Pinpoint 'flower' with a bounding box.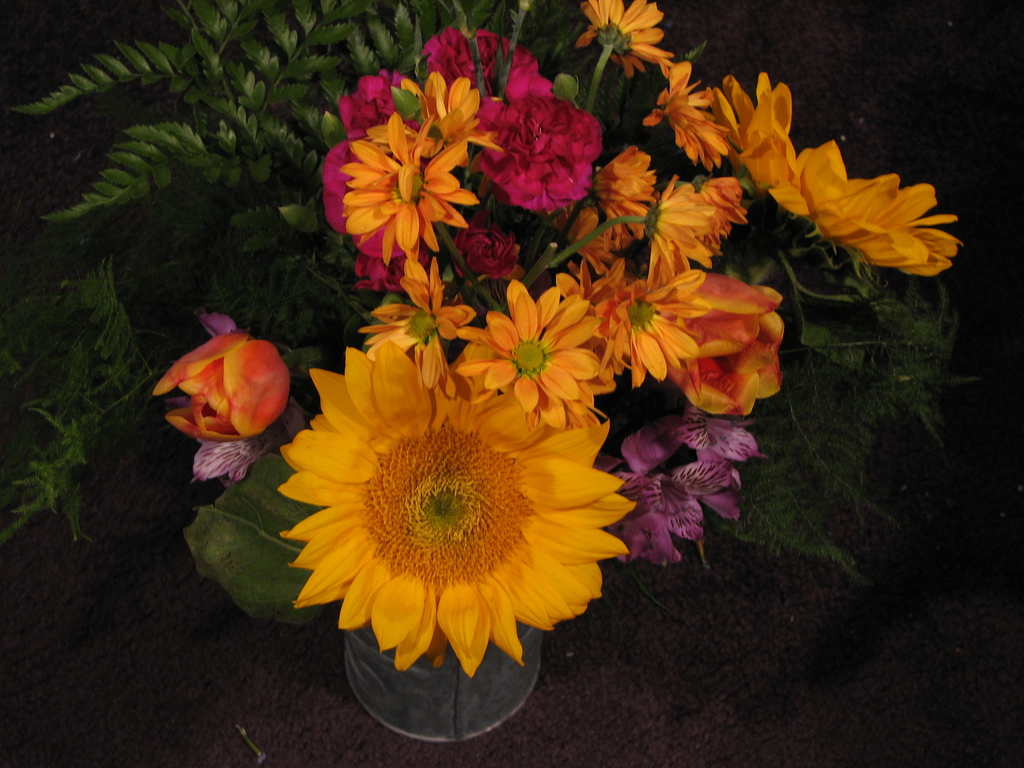
[358,253,475,390].
